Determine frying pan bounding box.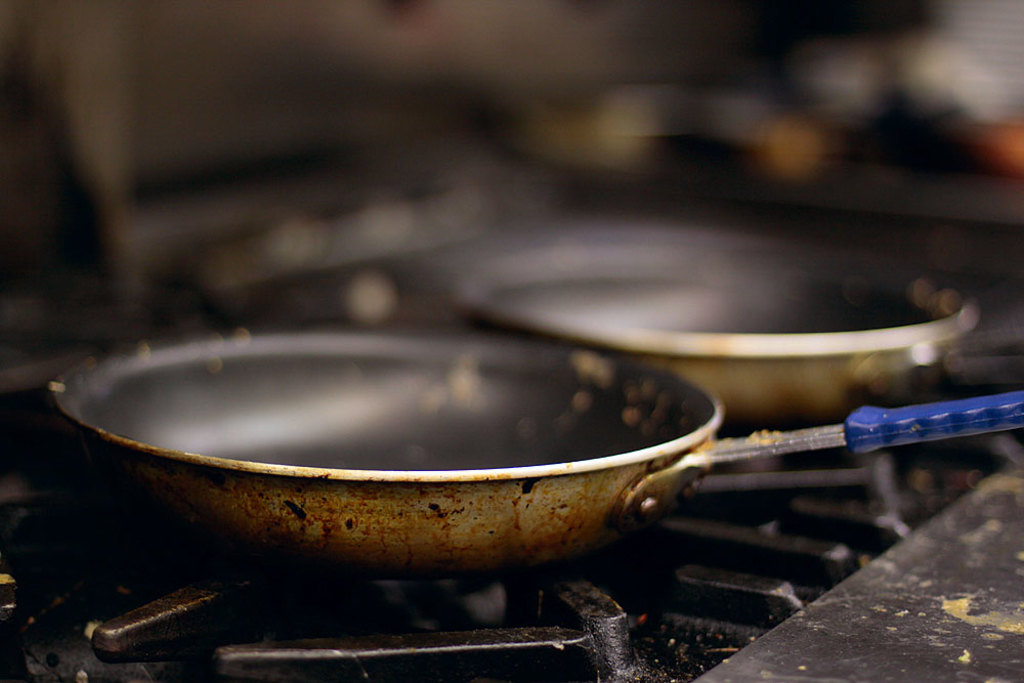
Determined: bbox=[53, 322, 1023, 566].
